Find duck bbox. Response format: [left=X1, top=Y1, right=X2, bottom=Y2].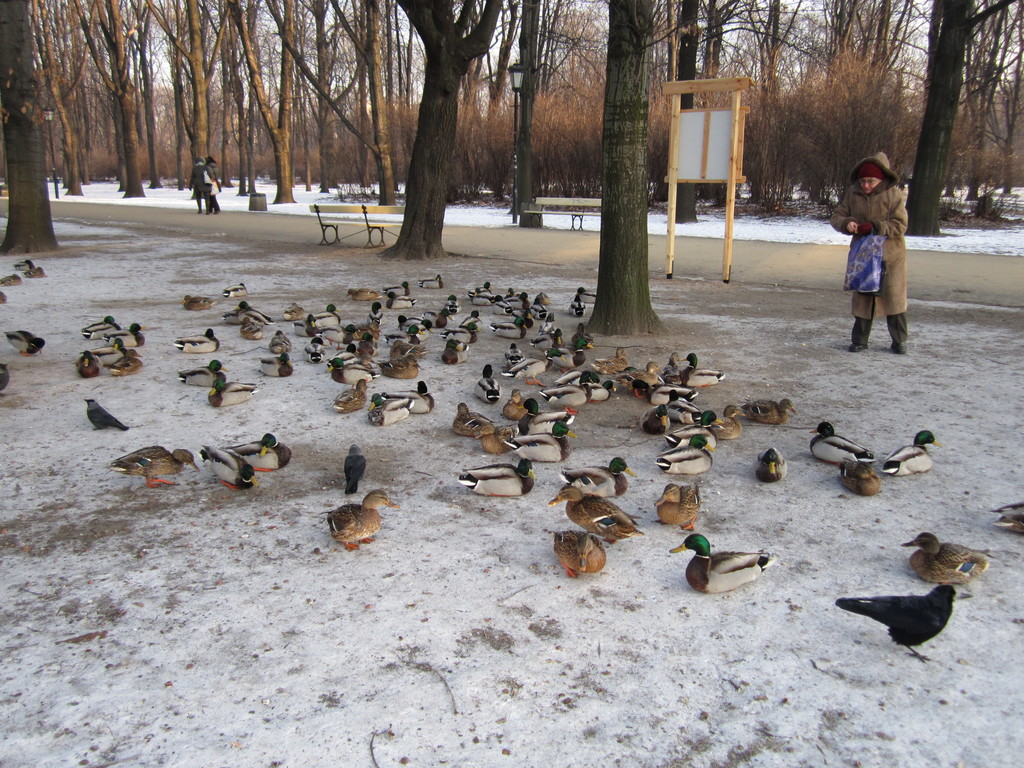
[left=666, top=533, right=778, bottom=593].
